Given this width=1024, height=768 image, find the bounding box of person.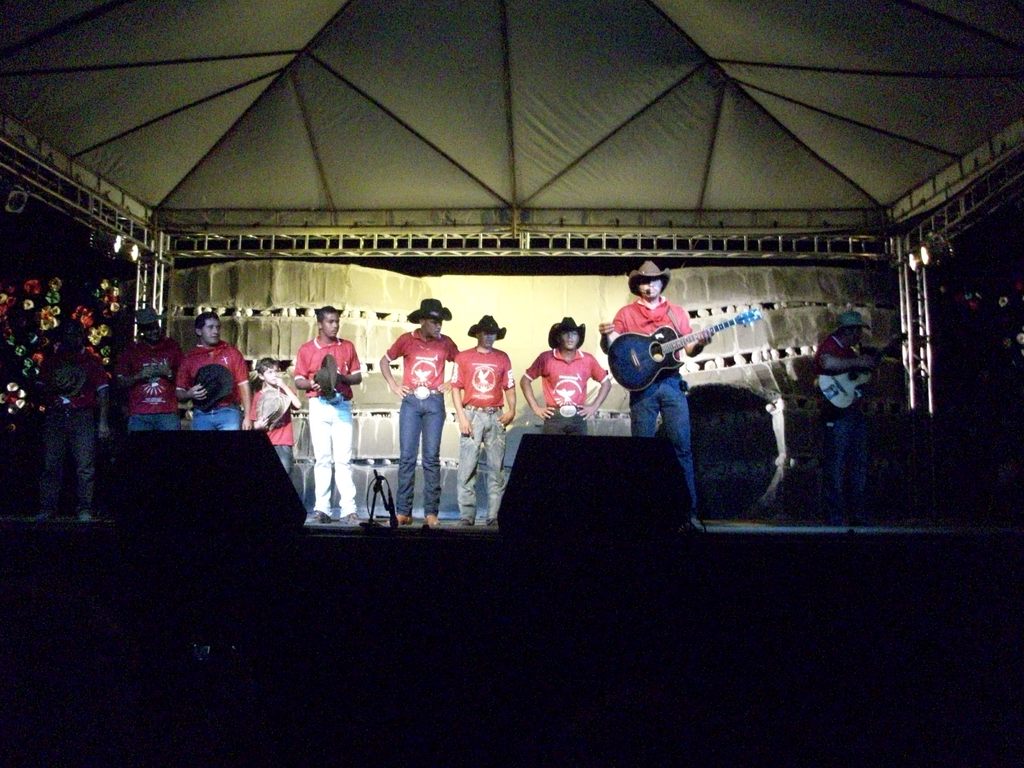
region(244, 358, 296, 497).
